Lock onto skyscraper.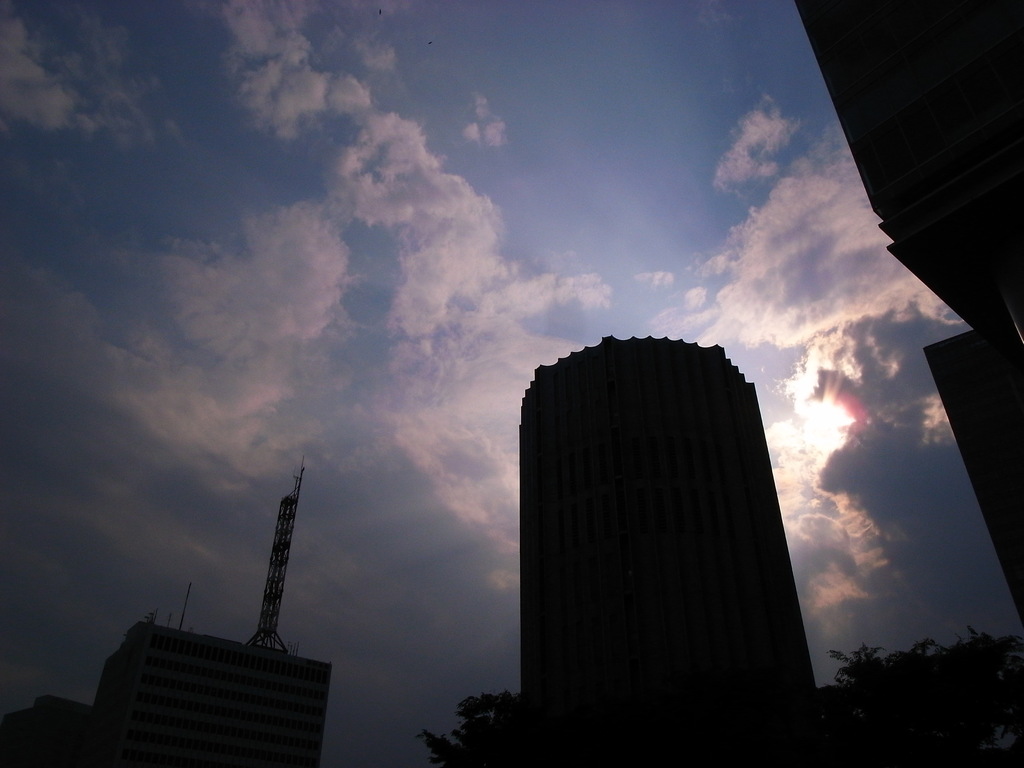
Locked: <bbox>0, 705, 94, 767</bbox>.
